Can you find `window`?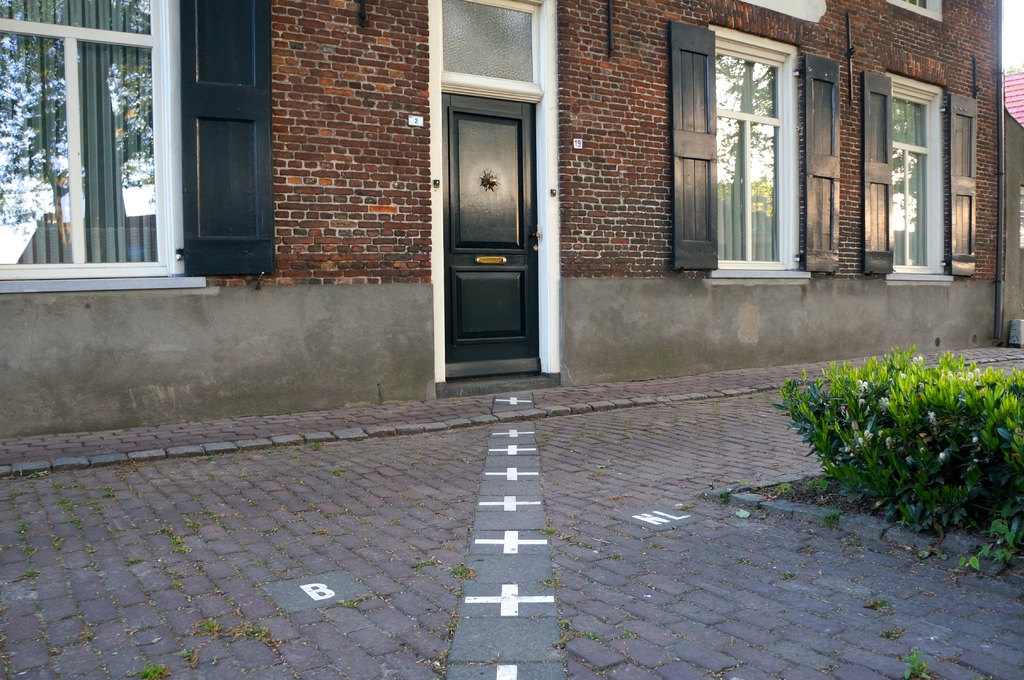
Yes, bounding box: <bbox>0, 0, 272, 289</bbox>.
